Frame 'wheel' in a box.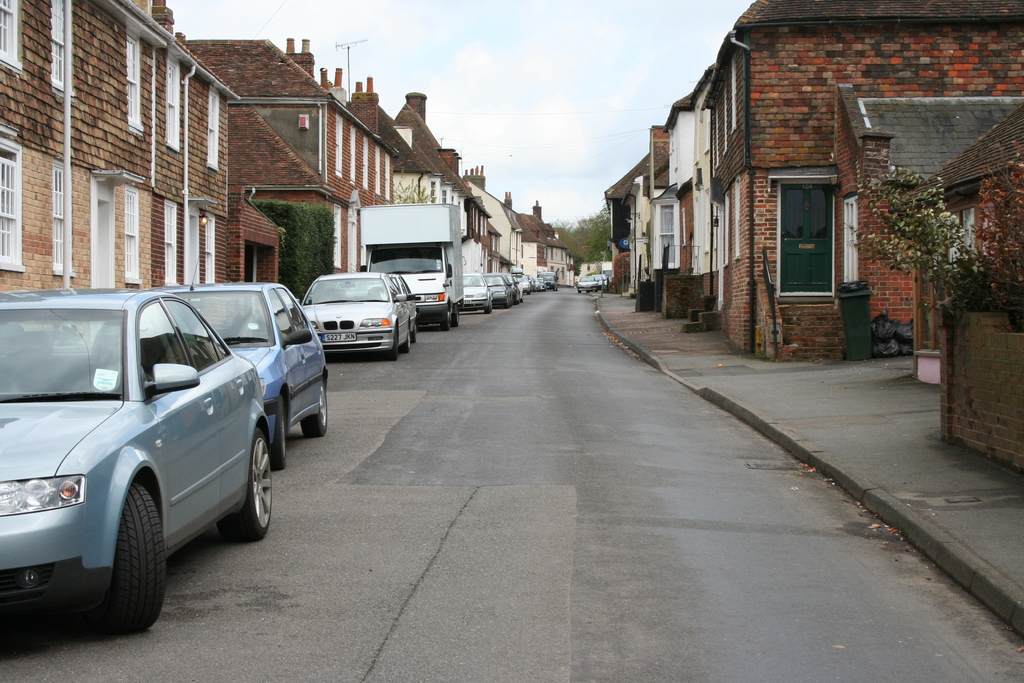
(476,299,493,313).
